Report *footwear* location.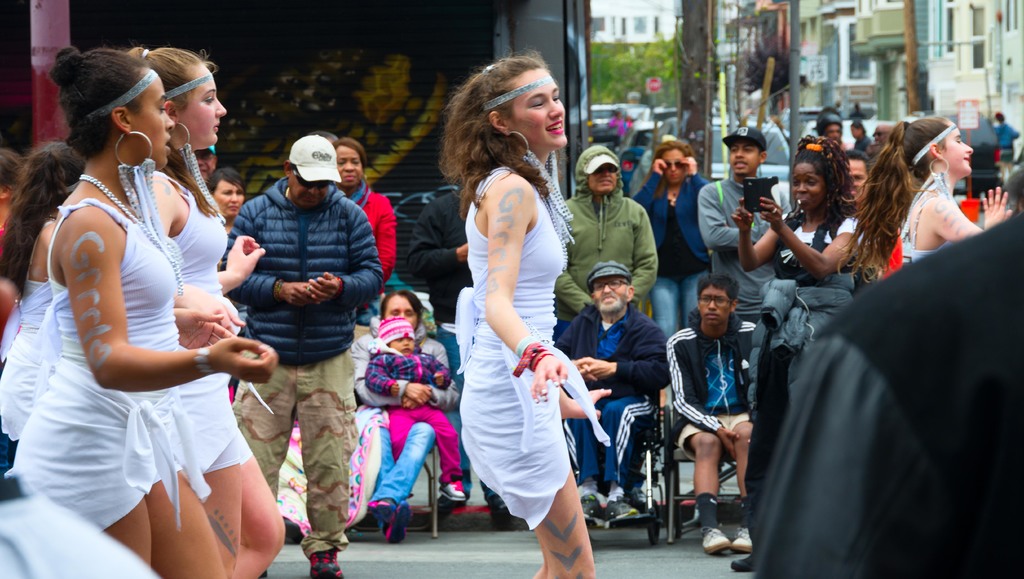
Report: pyautogui.locateOnScreen(605, 496, 638, 521).
